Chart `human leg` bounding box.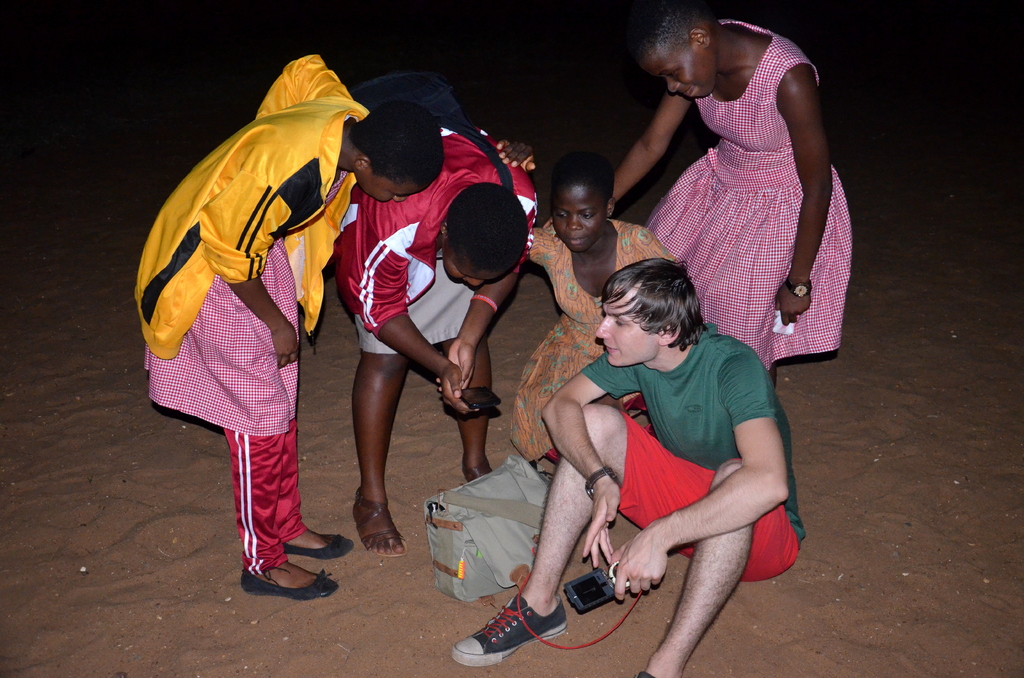
Charted: {"left": 348, "top": 351, "right": 412, "bottom": 560}.
